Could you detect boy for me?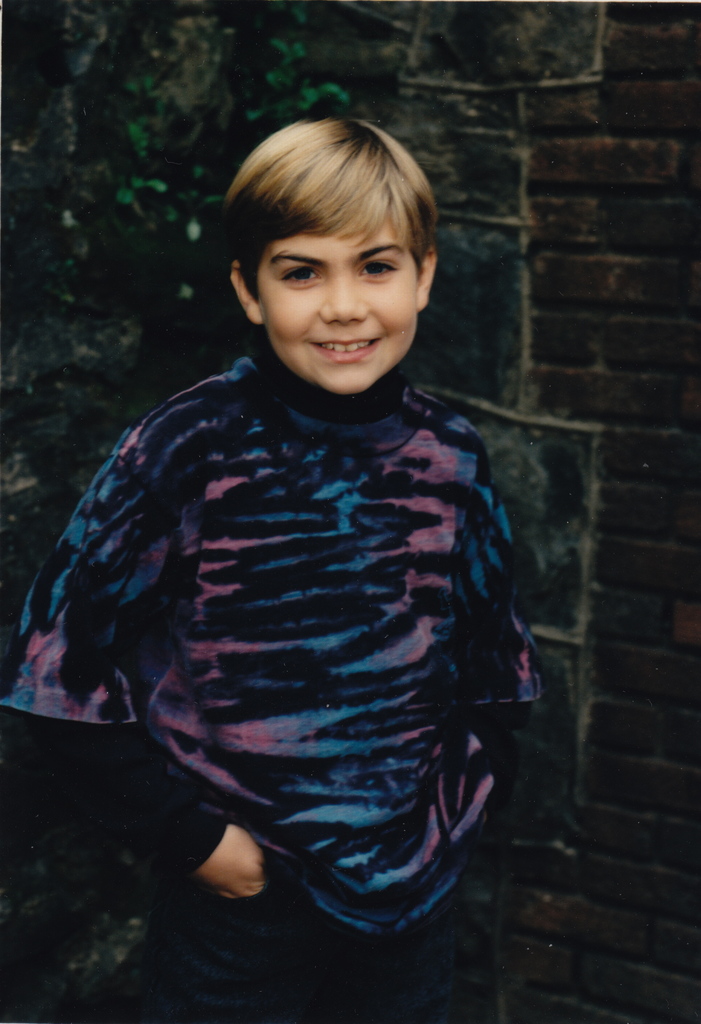
Detection result: box=[1, 118, 545, 1019].
